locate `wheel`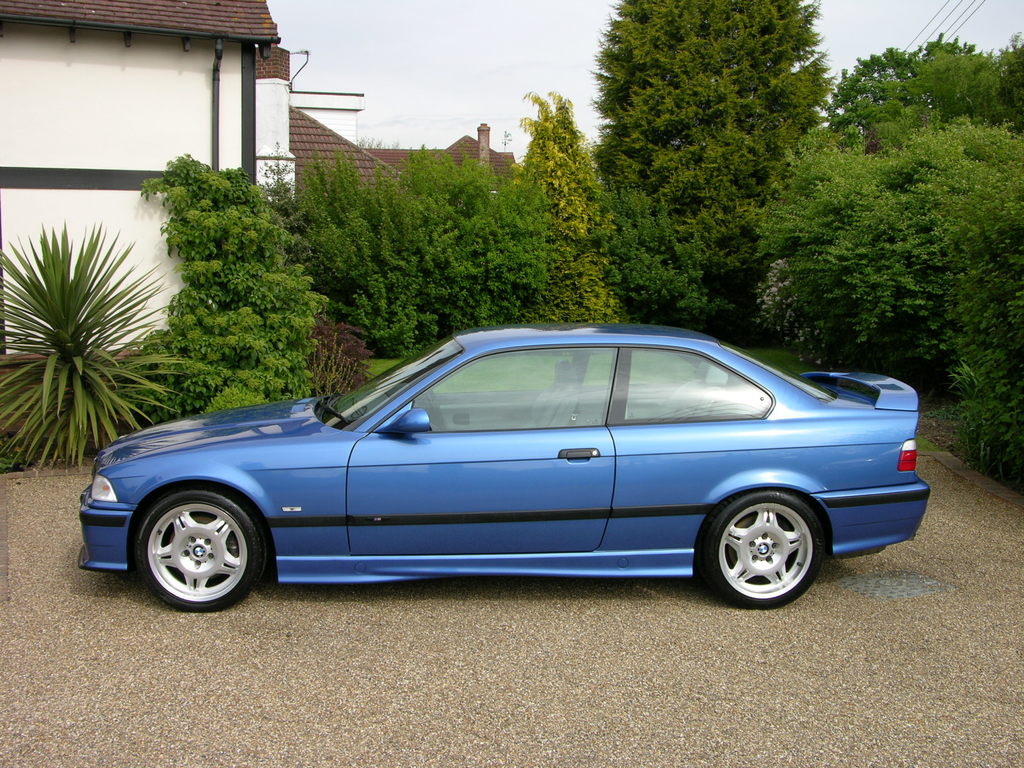
l=118, t=483, r=264, b=611
